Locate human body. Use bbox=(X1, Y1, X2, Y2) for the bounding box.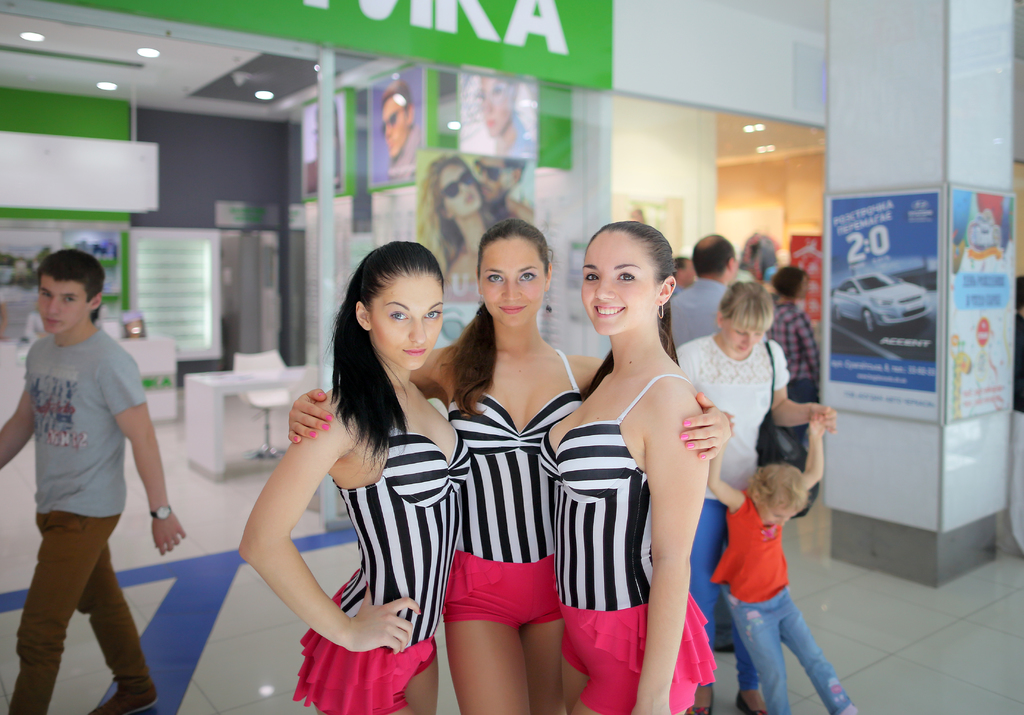
bbox=(416, 145, 513, 302).
